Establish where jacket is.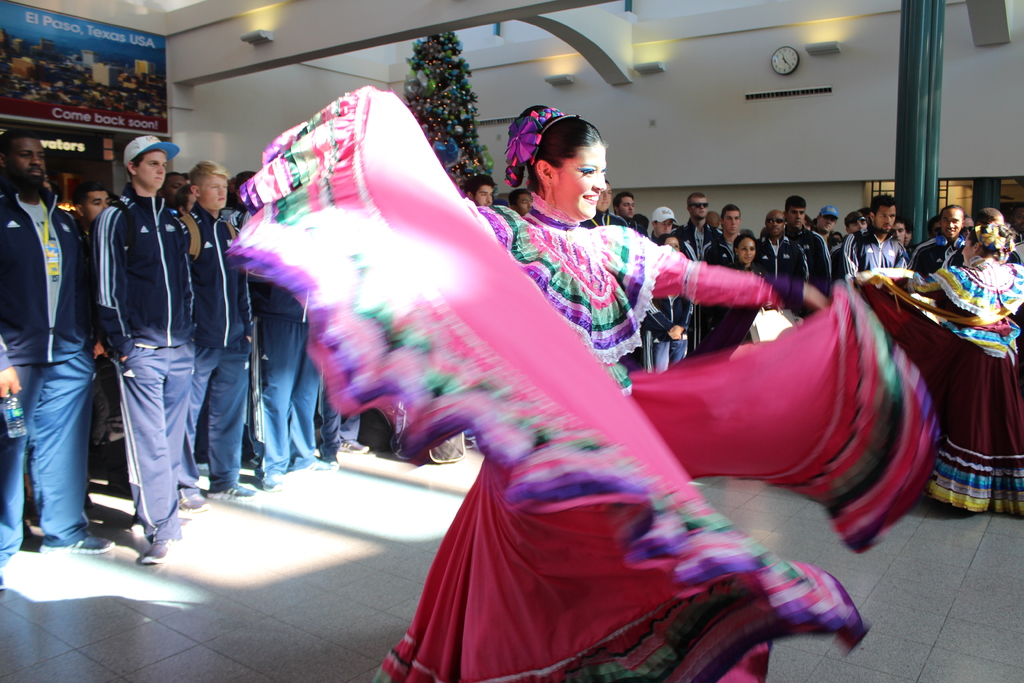
Established at bbox=(751, 232, 808, 282).
